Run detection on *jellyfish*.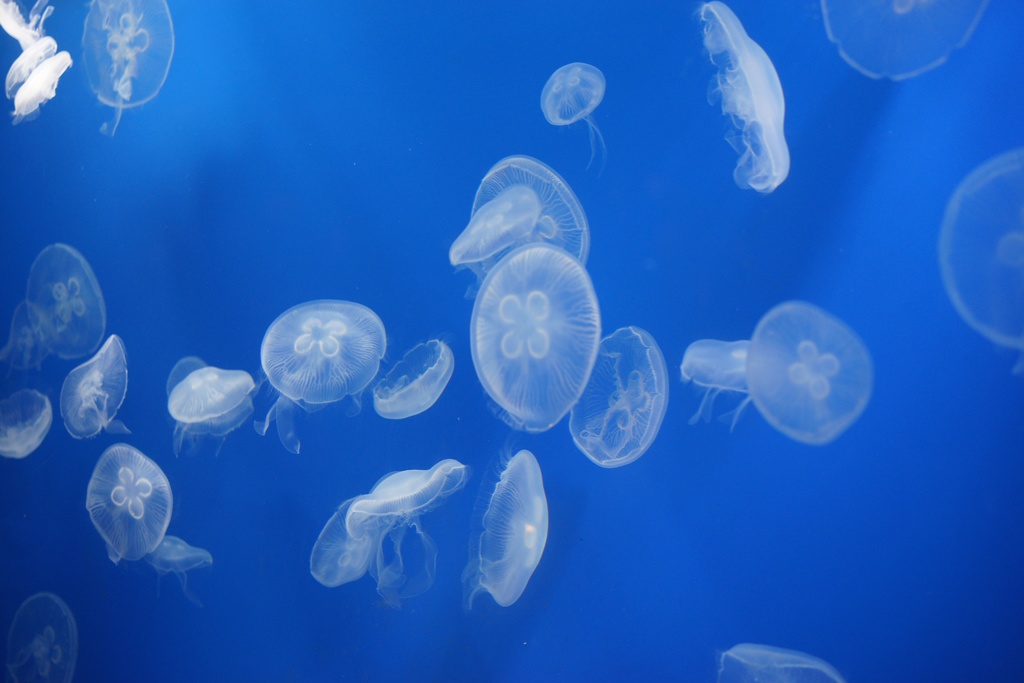
Result: left=456, top=447, right=544, bottom=613.
